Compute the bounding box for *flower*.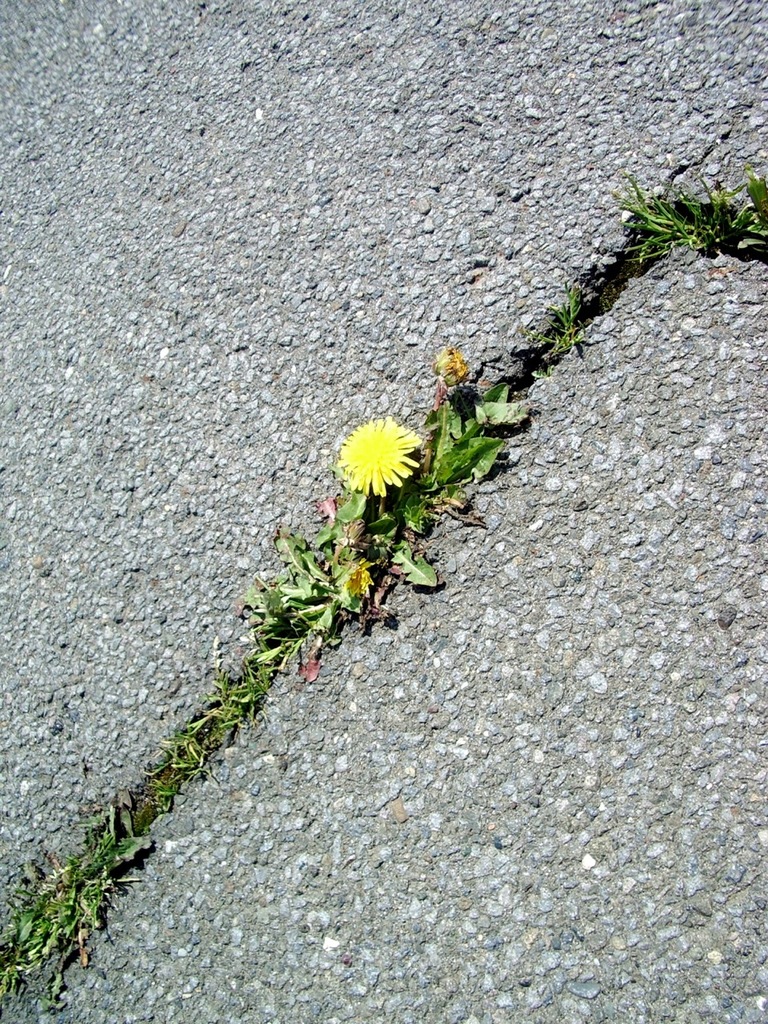
box=[338, 555, 374, 599].
